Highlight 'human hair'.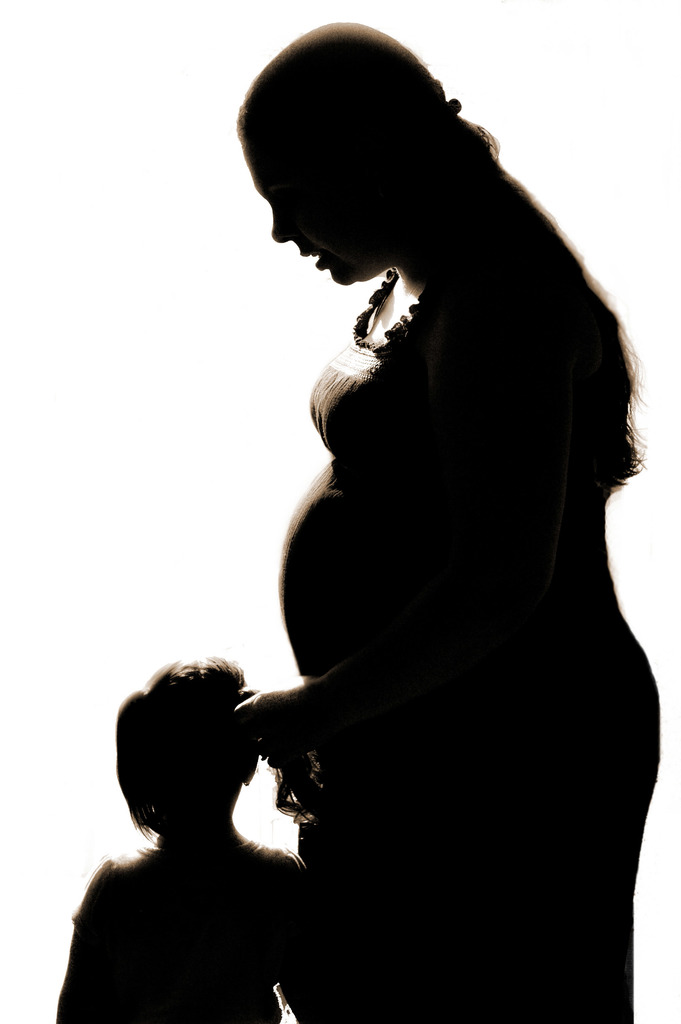
Highlighted region: region(115, 656, 258, 862).
